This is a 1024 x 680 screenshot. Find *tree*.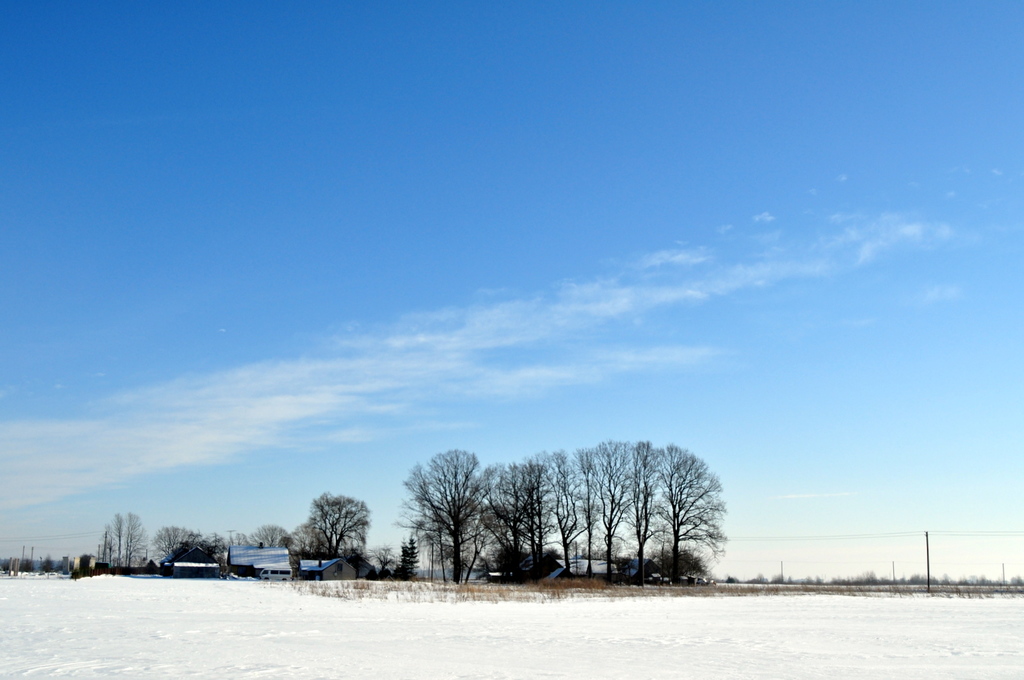
Bounding box: 285, 523, 330, 559.
